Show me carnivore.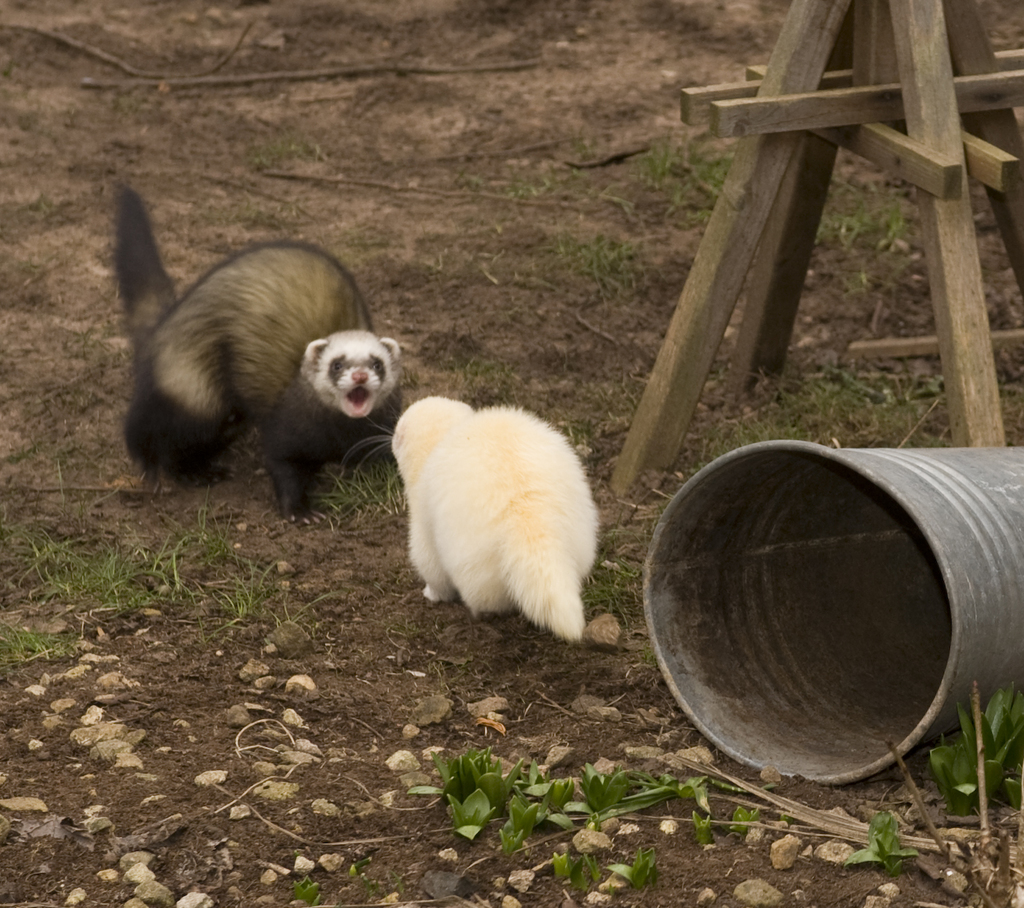
carnivore is here: x1=132, y1=202, x2=407, y2=543.
